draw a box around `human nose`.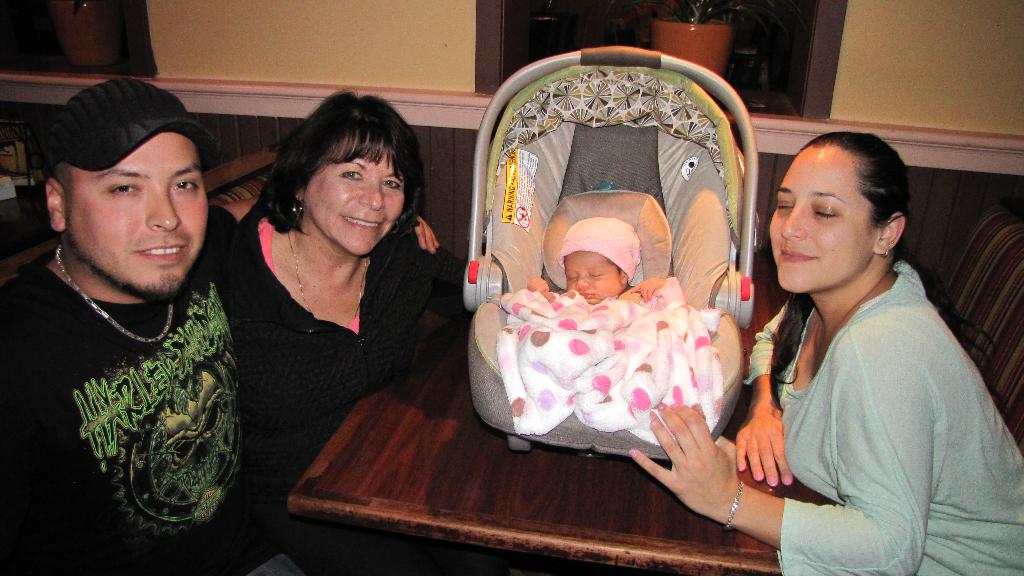
bbox=(147, 180, 180, 230).
